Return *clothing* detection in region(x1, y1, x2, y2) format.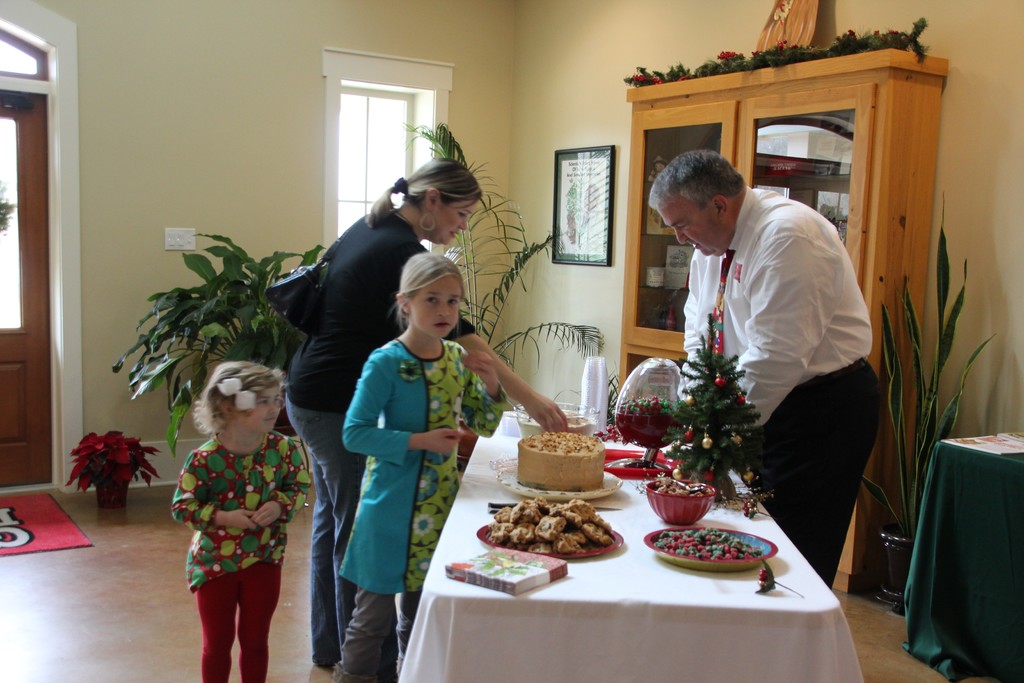
region(683, 135, 892, 545).
